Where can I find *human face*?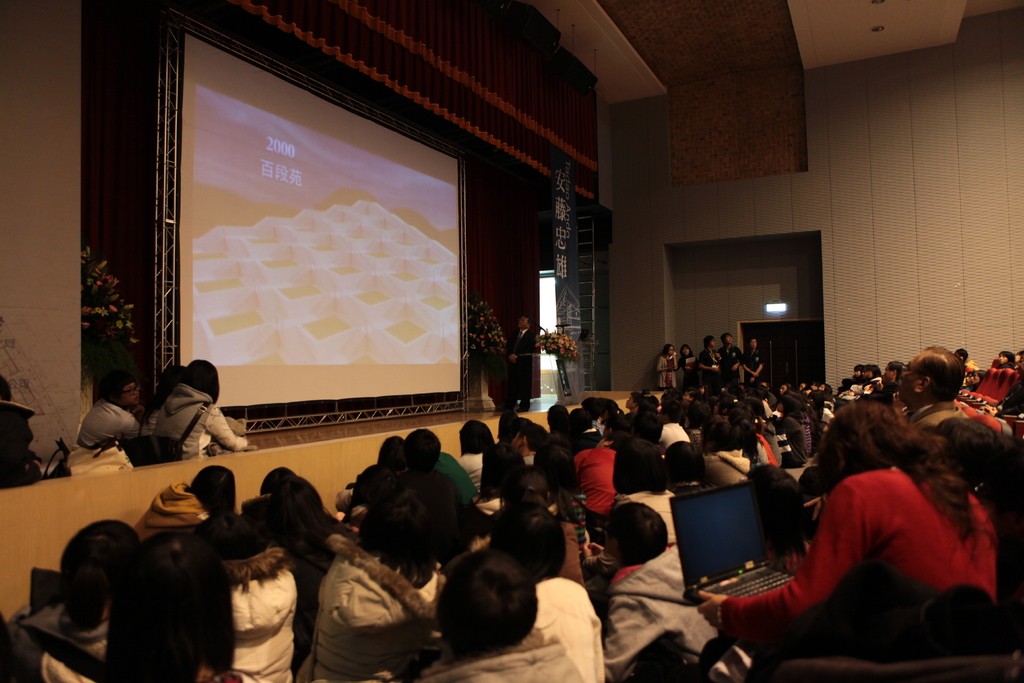
You can find it at (899, 352, 922, 402).
